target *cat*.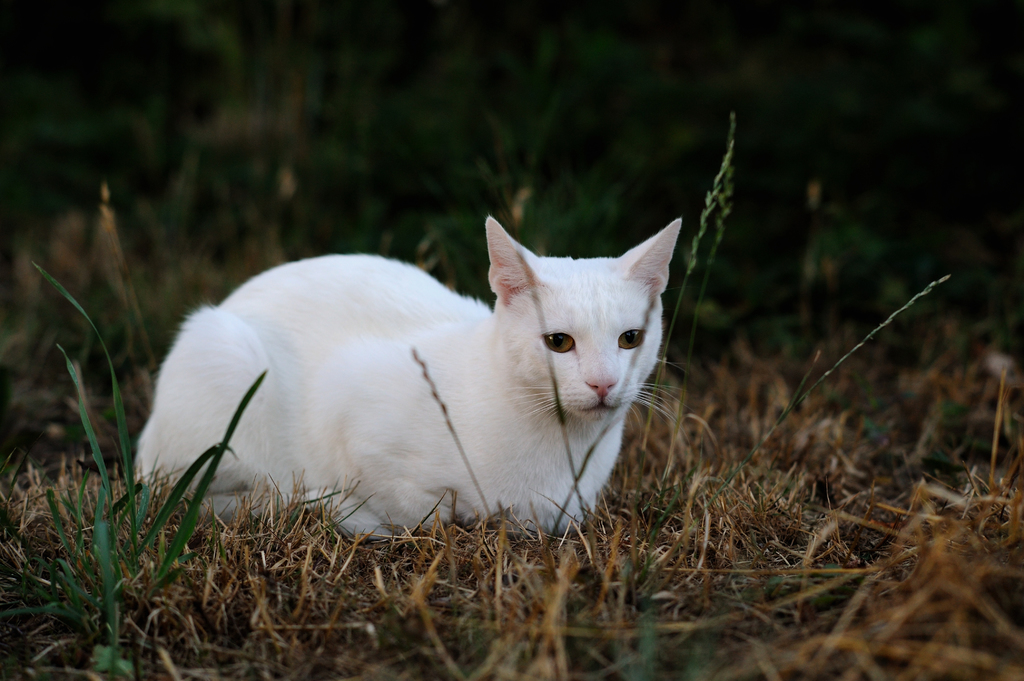
Target region: [134,209,687,536].
